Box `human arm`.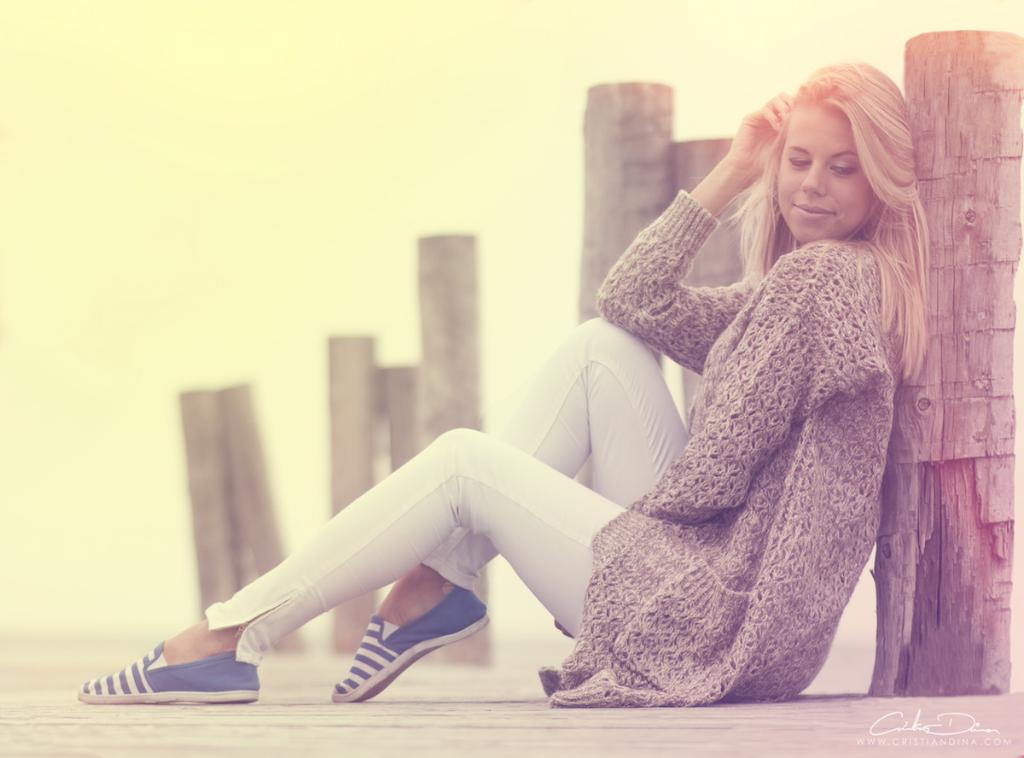
594/167/775/396.
